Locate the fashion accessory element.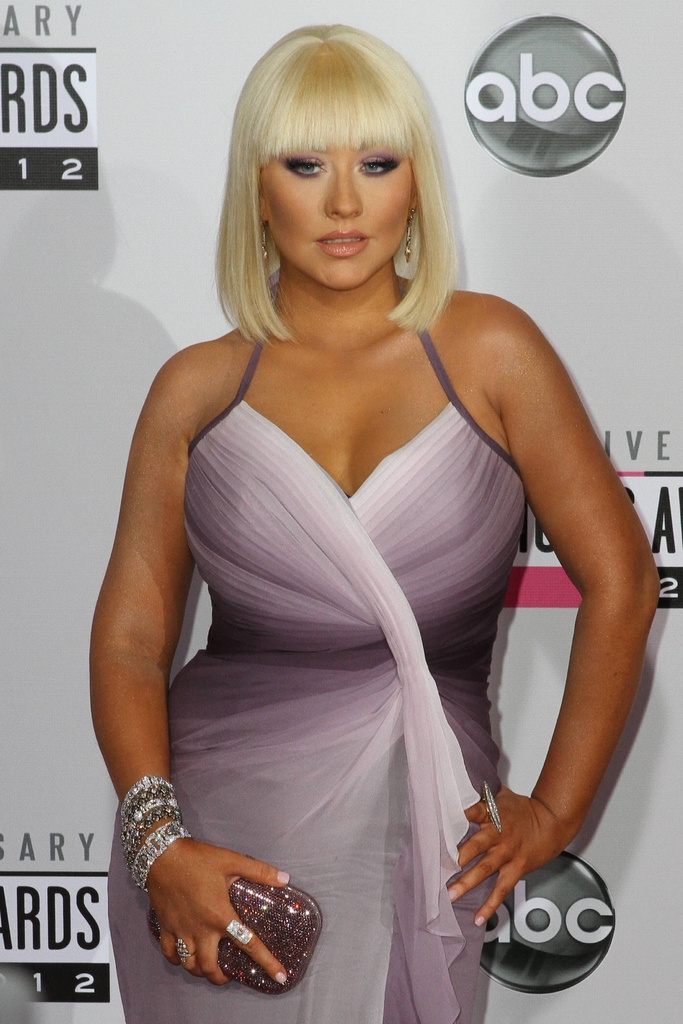
Element bbox: <region>224, 918, 256, 951</region>.
